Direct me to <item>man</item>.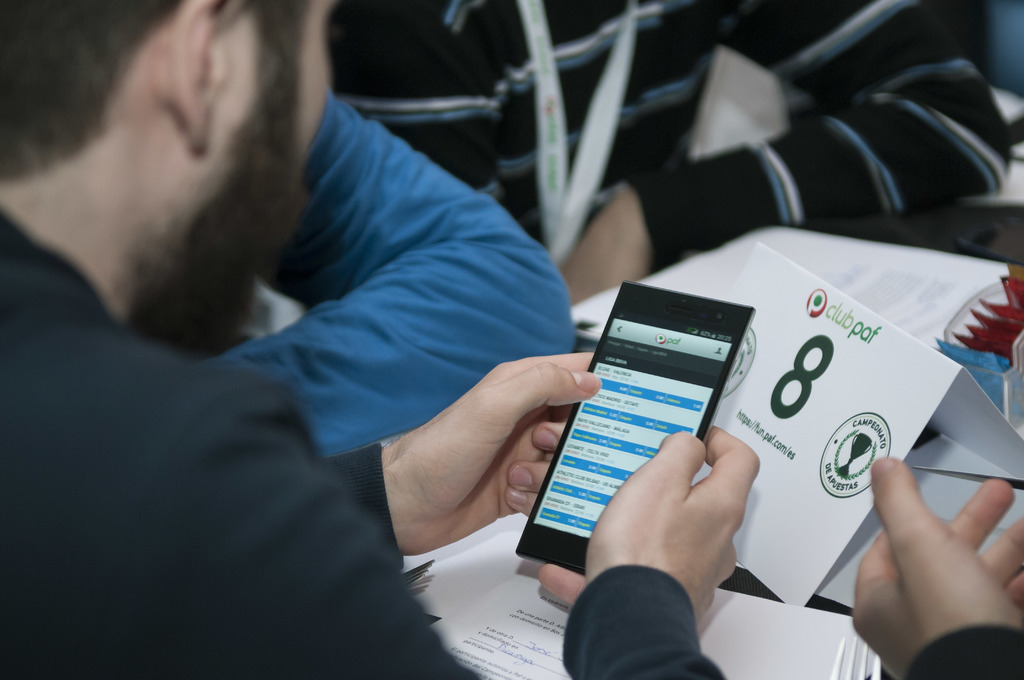
Direction: <region>0, 0, 762, 679</region>.
